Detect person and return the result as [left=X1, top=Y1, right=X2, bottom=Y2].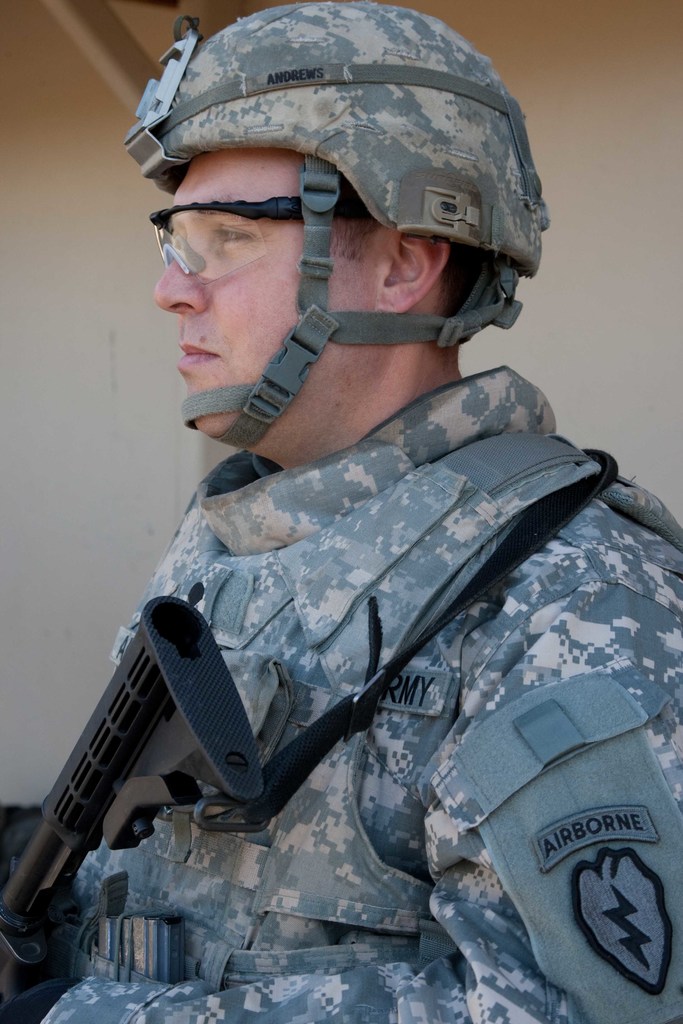
[left=0, top=0, right=682, bottom=1023].
